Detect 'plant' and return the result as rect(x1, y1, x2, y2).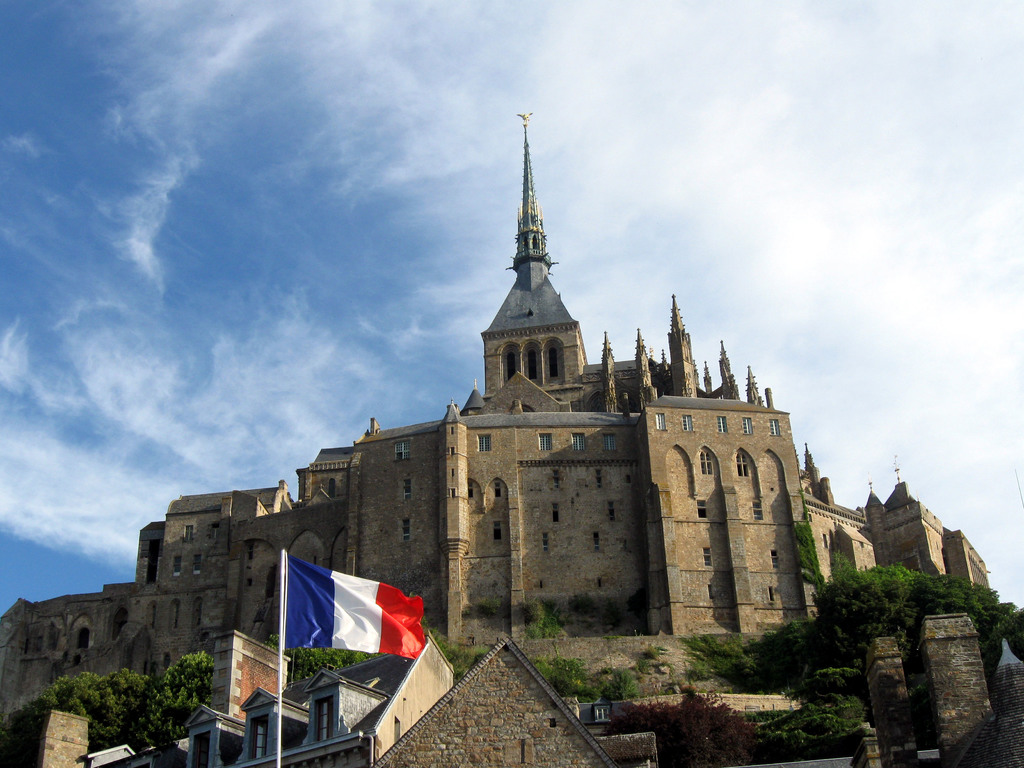
rect(290, 648, 405, 707).
